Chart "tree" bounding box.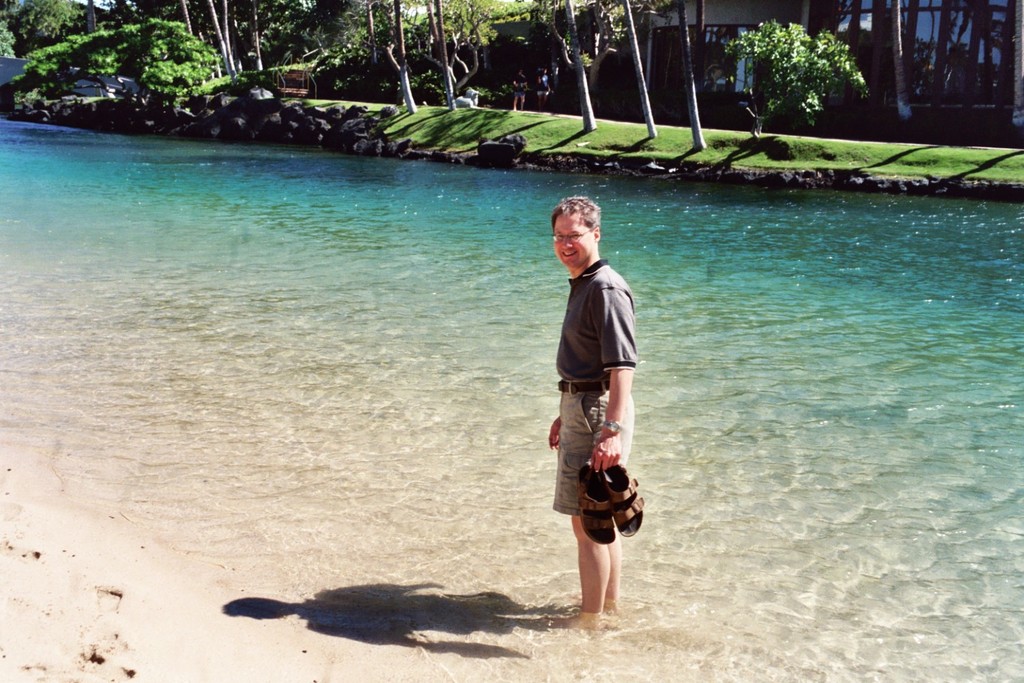
Charted: 634/0/674/85.
